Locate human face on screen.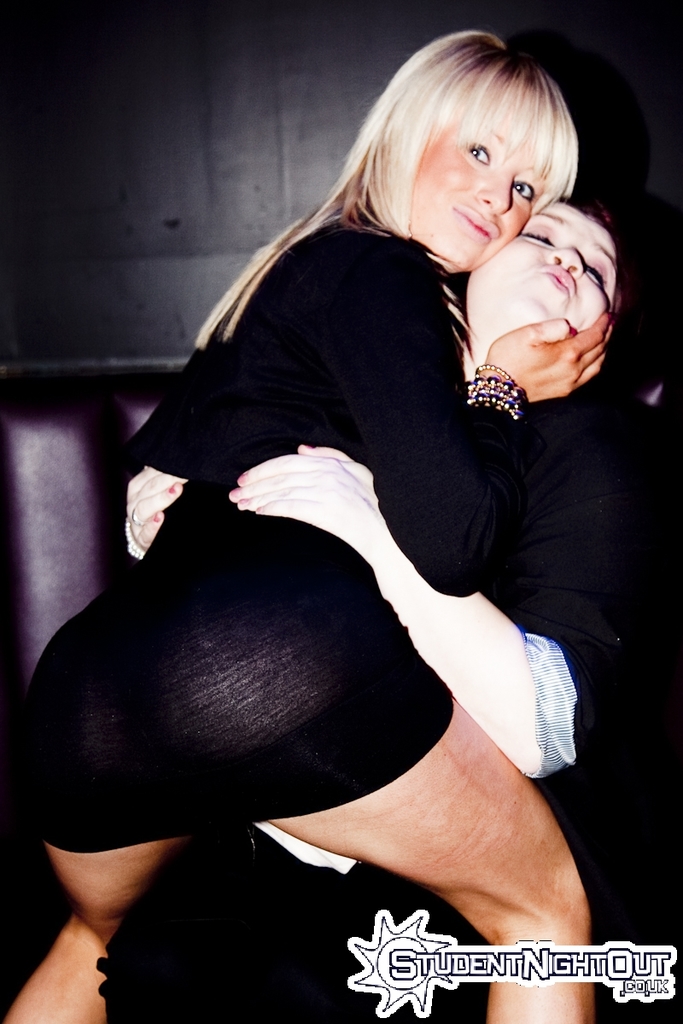
On screen at (471, 208, 615, 354).
